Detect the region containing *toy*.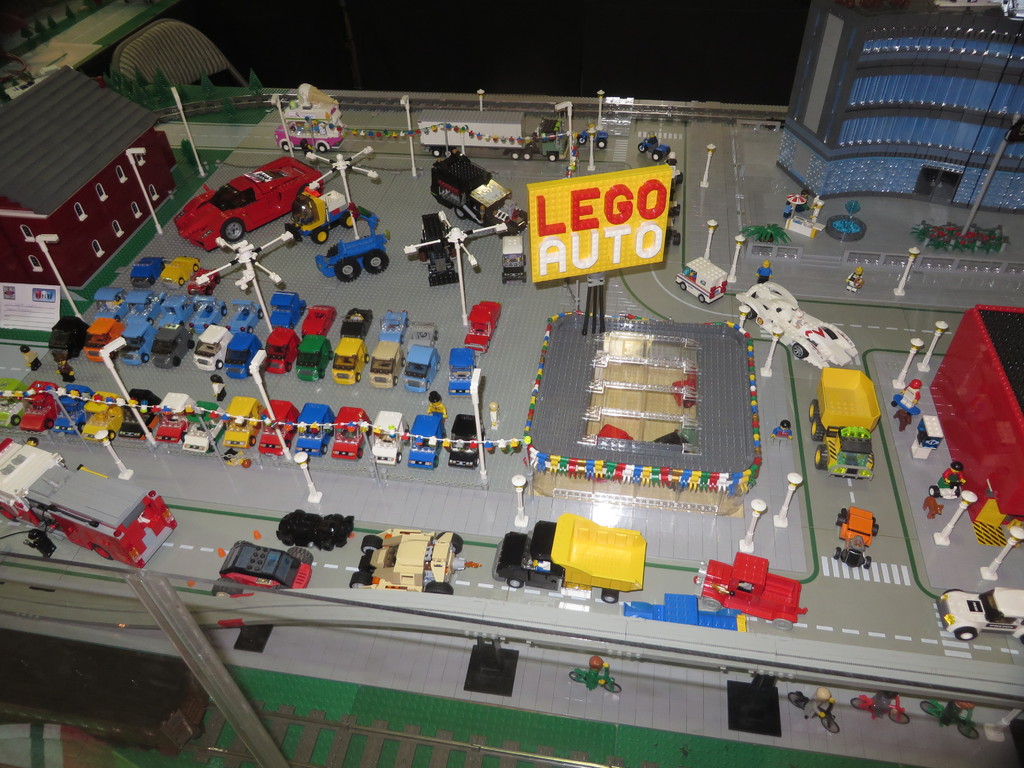
select_region(772, 472, 804, 529).
